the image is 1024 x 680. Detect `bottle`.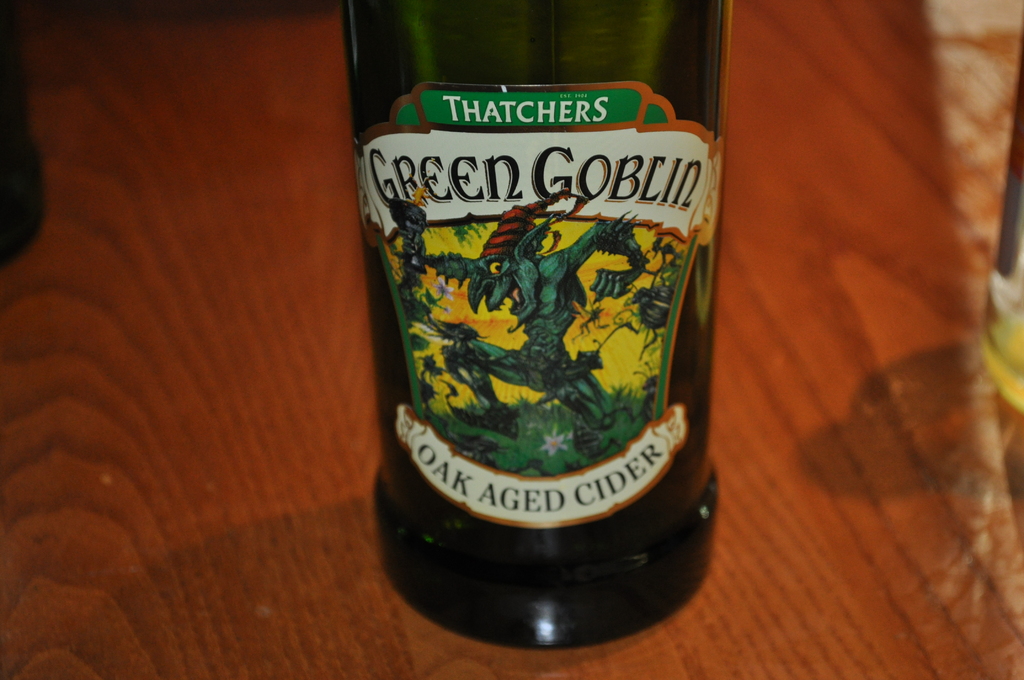
Detection: box(332, 0, 734, 646).
